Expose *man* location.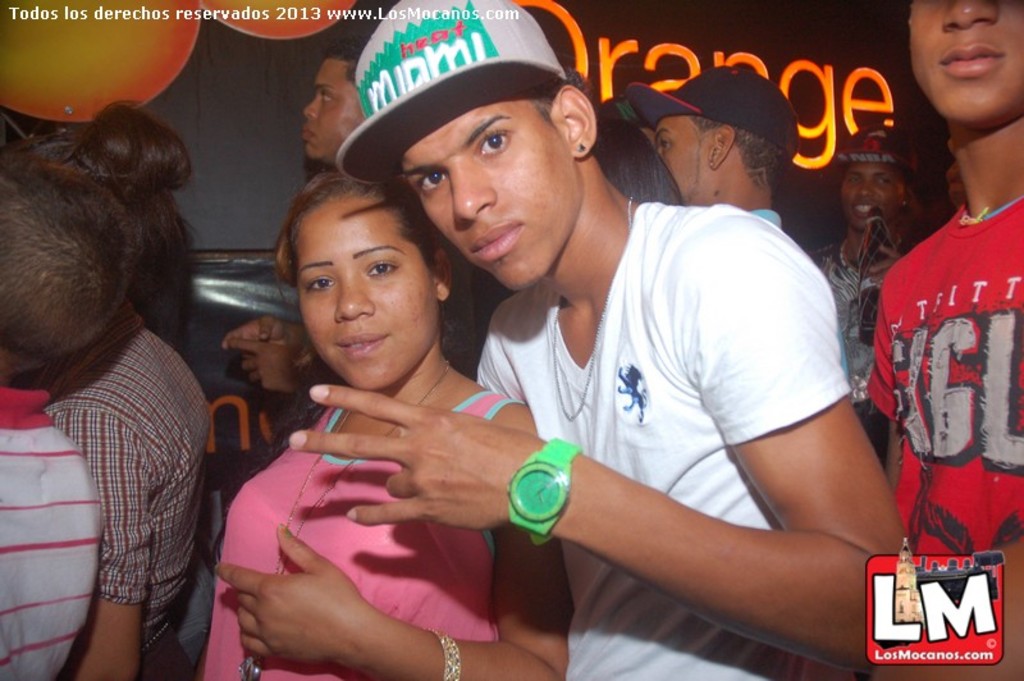
Exposed at crop(808, 100, 942, 453).
